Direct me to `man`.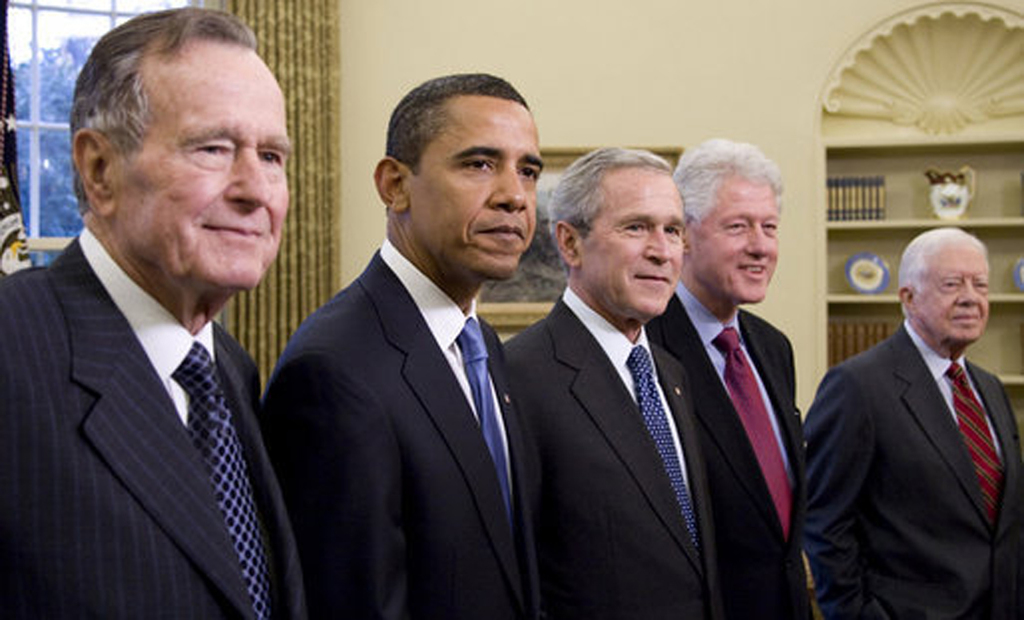
Direction: box=[645, 135, 808, 619].
